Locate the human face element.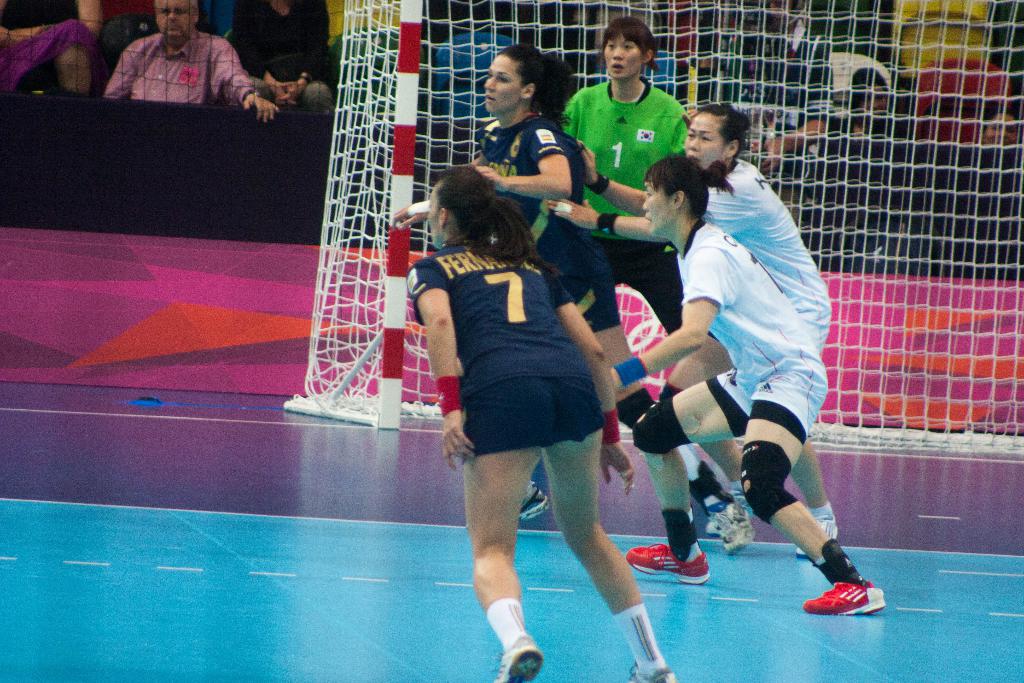
Element bbox: box(645, 179, 680, 228).
